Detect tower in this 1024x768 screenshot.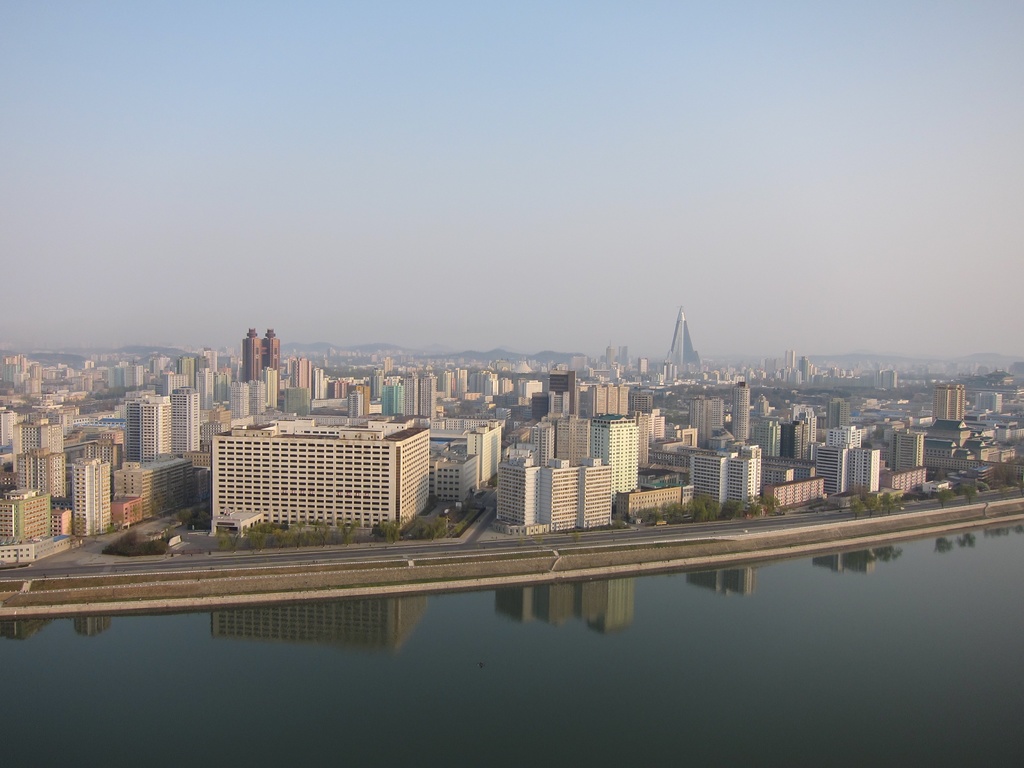
Detection: (x1=525, y1=421, x2=559, y2=468).
